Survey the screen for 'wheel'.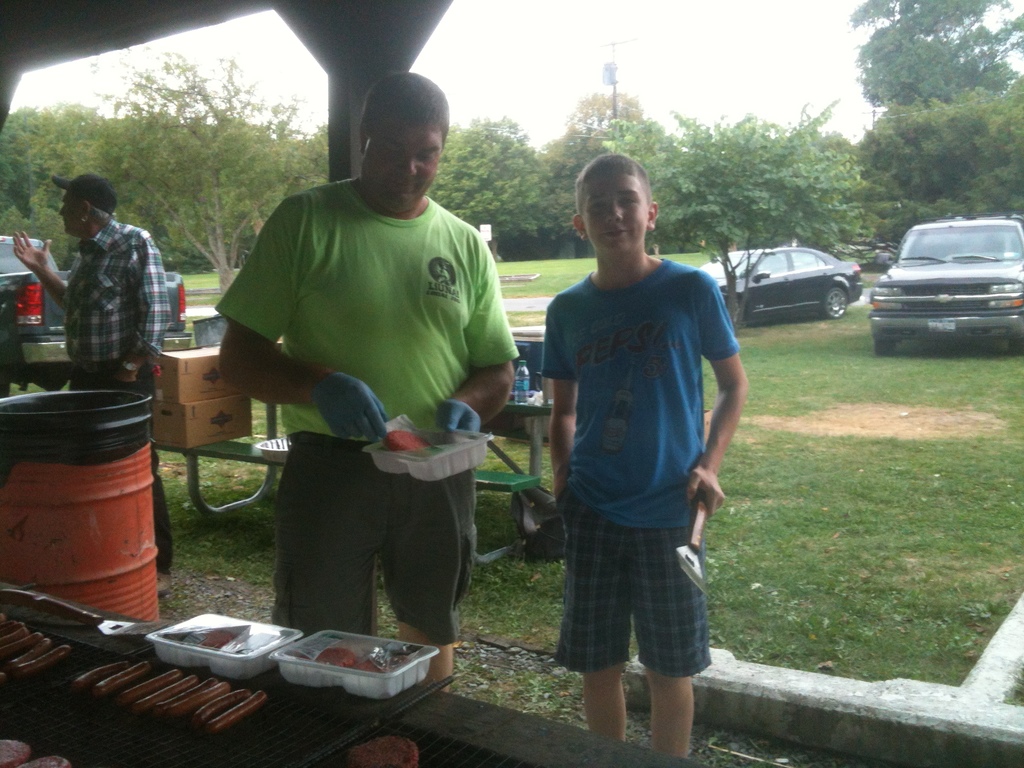
Survey found: (525,516,568,558).
